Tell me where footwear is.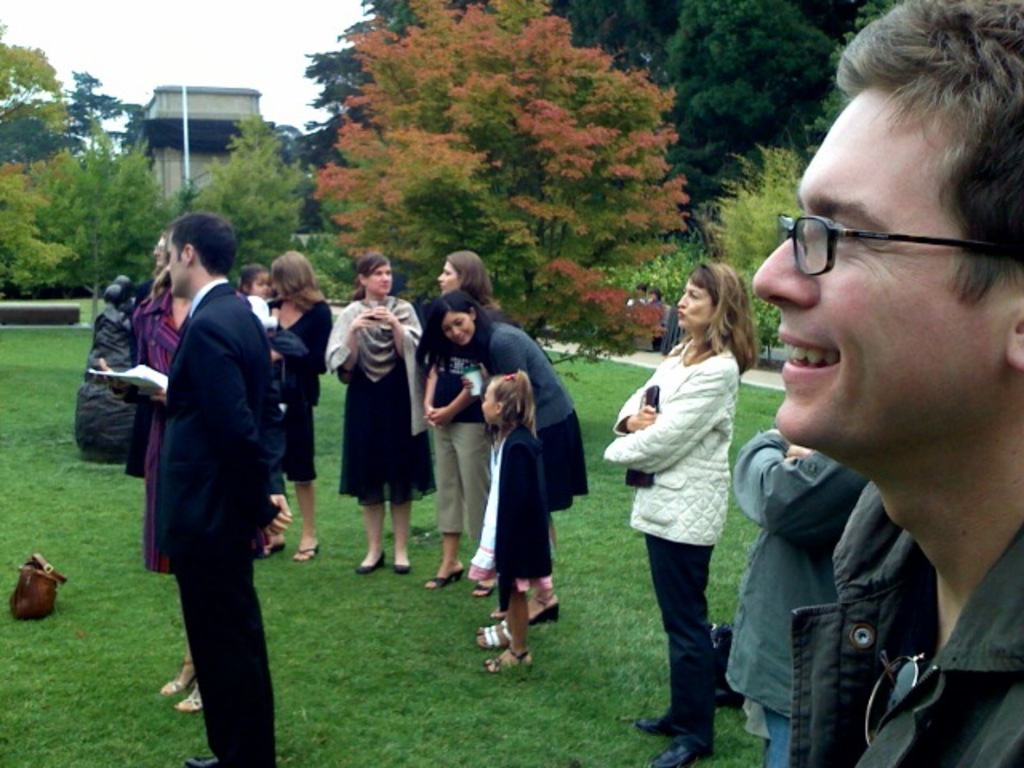
footwear is at <region>486, 618, 499, 629</region>.
